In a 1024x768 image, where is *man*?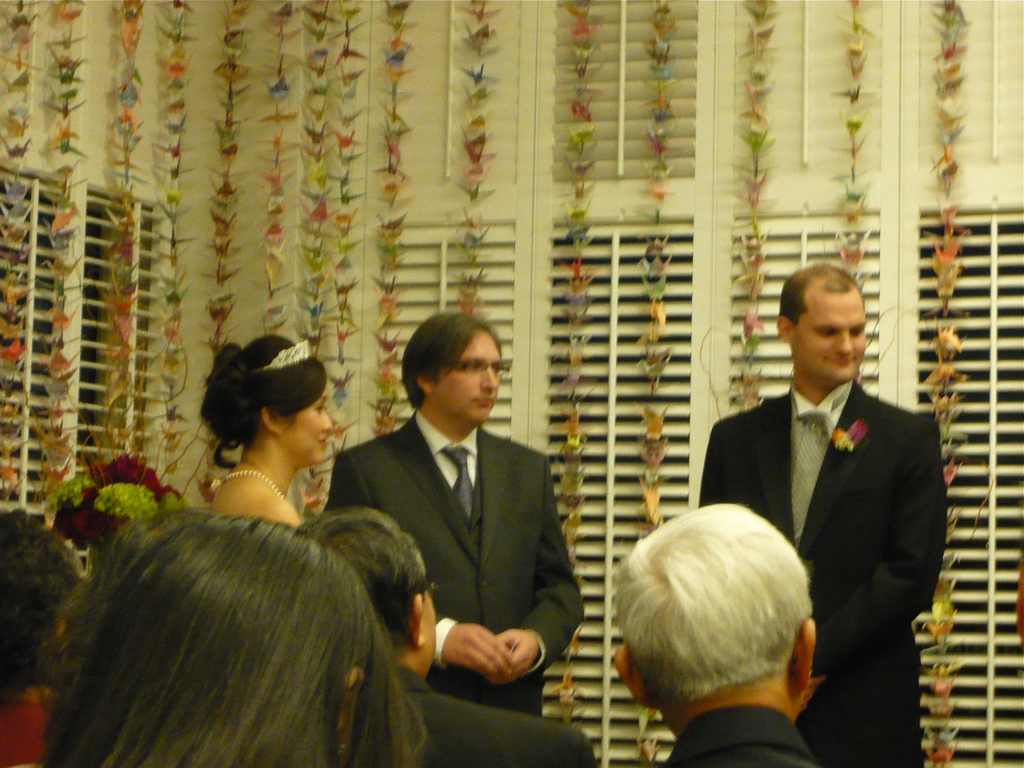
detection(612, 499, 823, 767).
